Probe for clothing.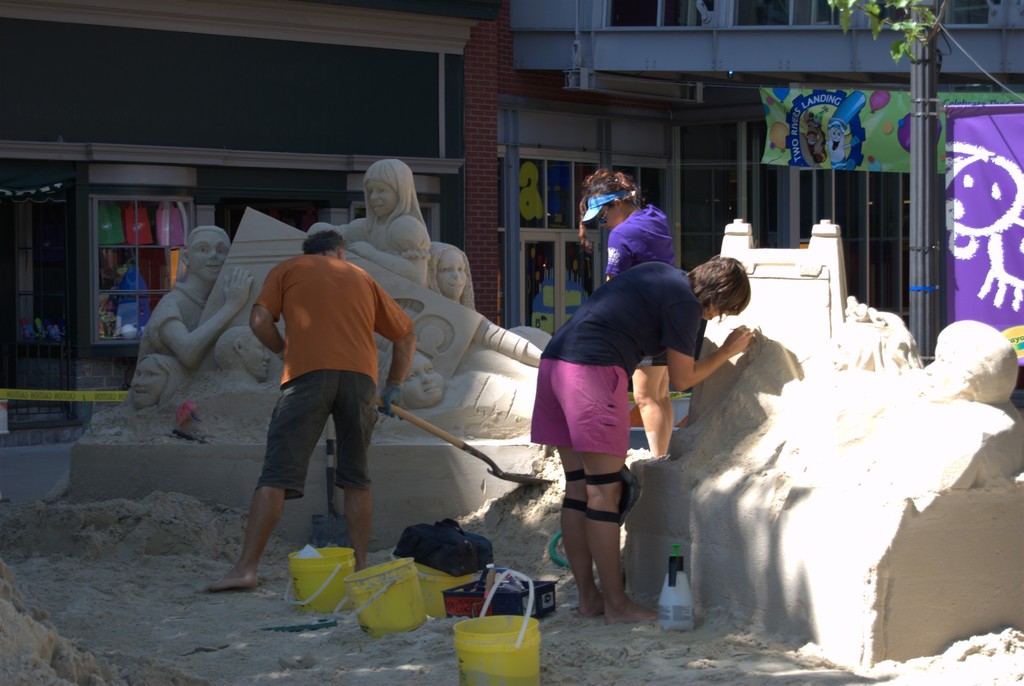
Probe result: select_region(519, 259, 700, 458).
